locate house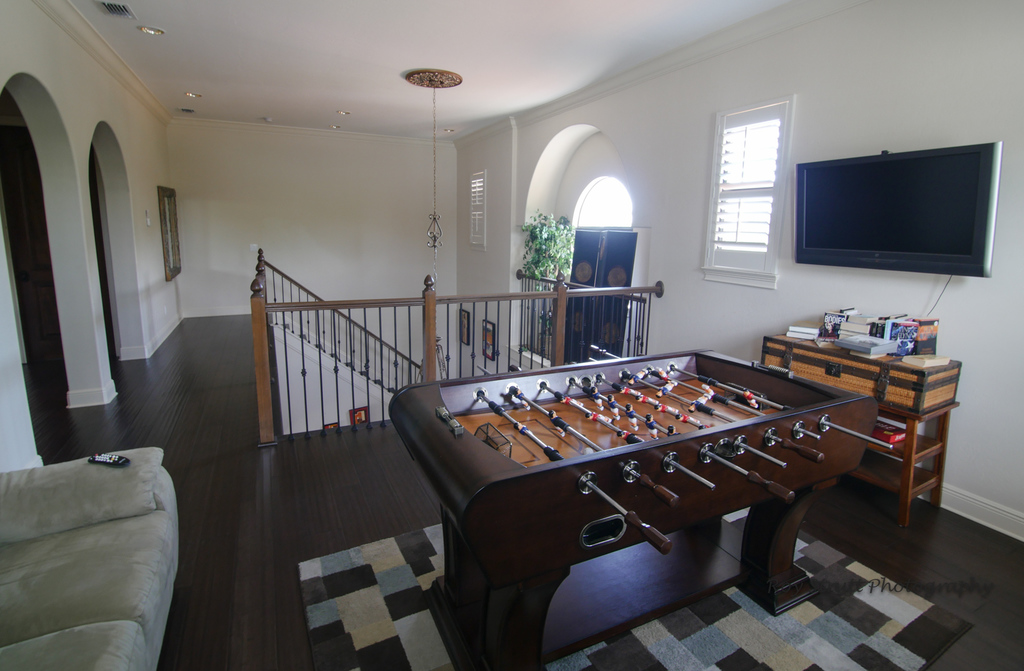
0:0:1023:670
